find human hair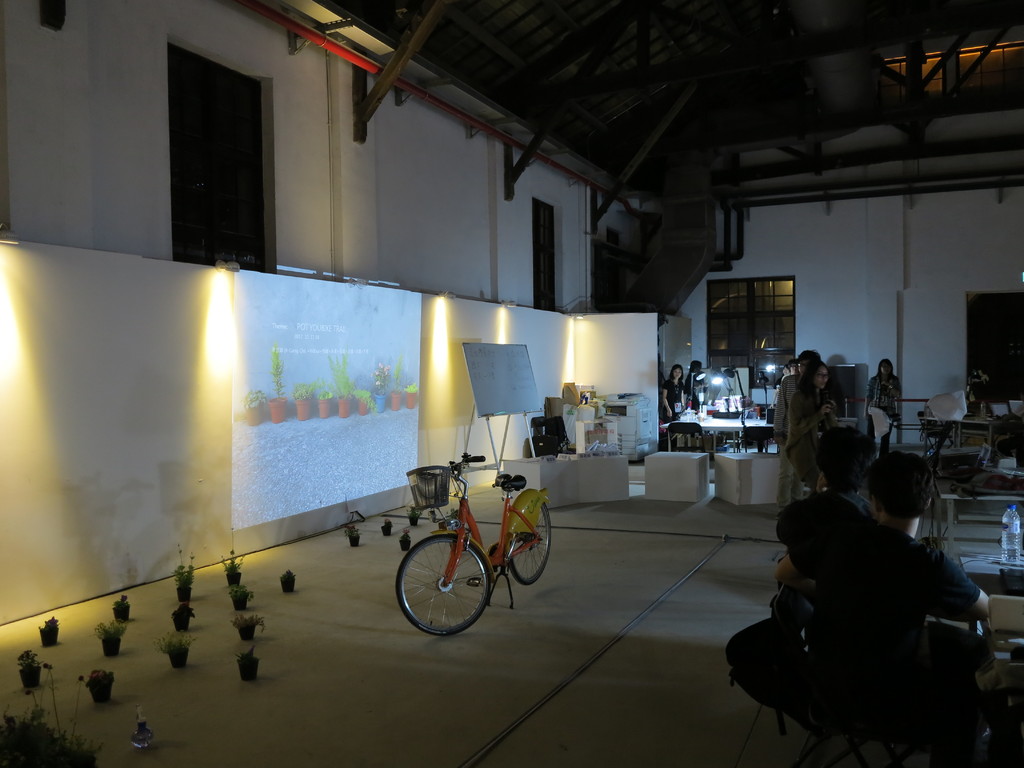
detection(813, 426, 875, 495)
